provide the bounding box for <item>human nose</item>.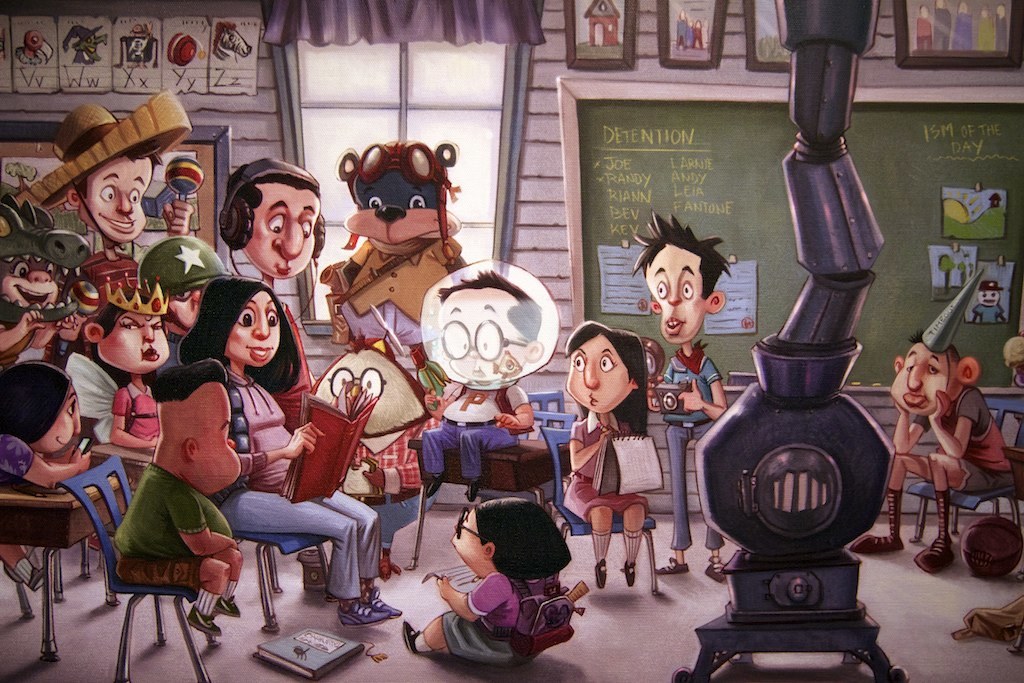
[x1=583, y1=360, x2=599, y2=392].
